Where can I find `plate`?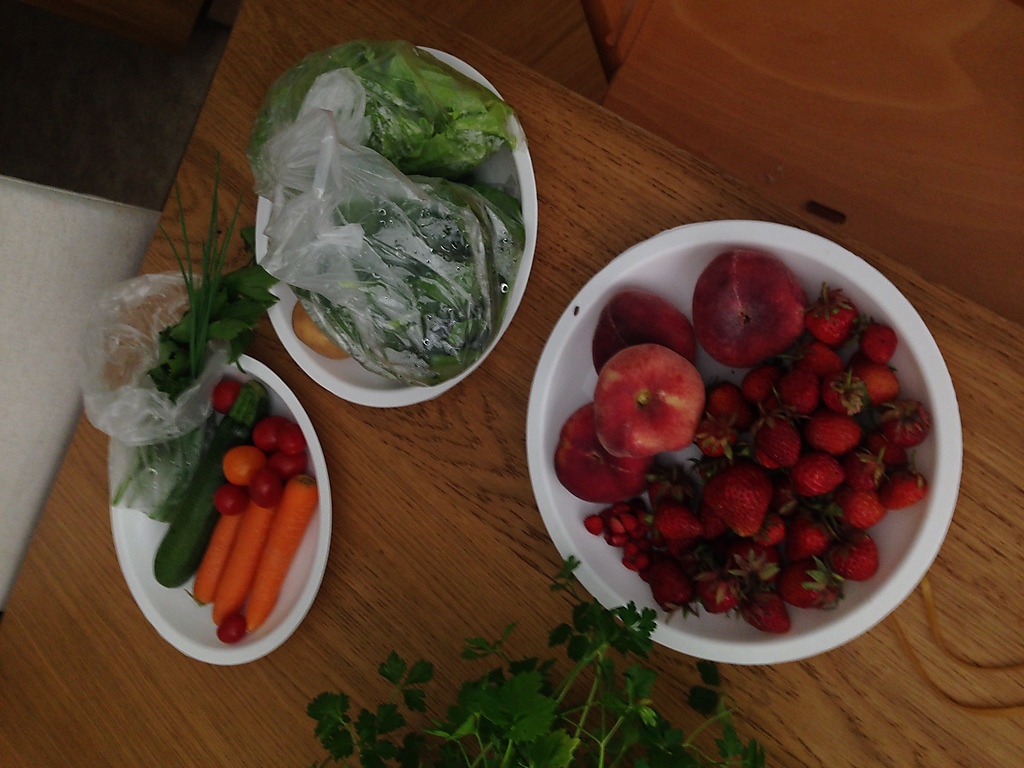
You can find it at <box>245,57,551,396</box>.
